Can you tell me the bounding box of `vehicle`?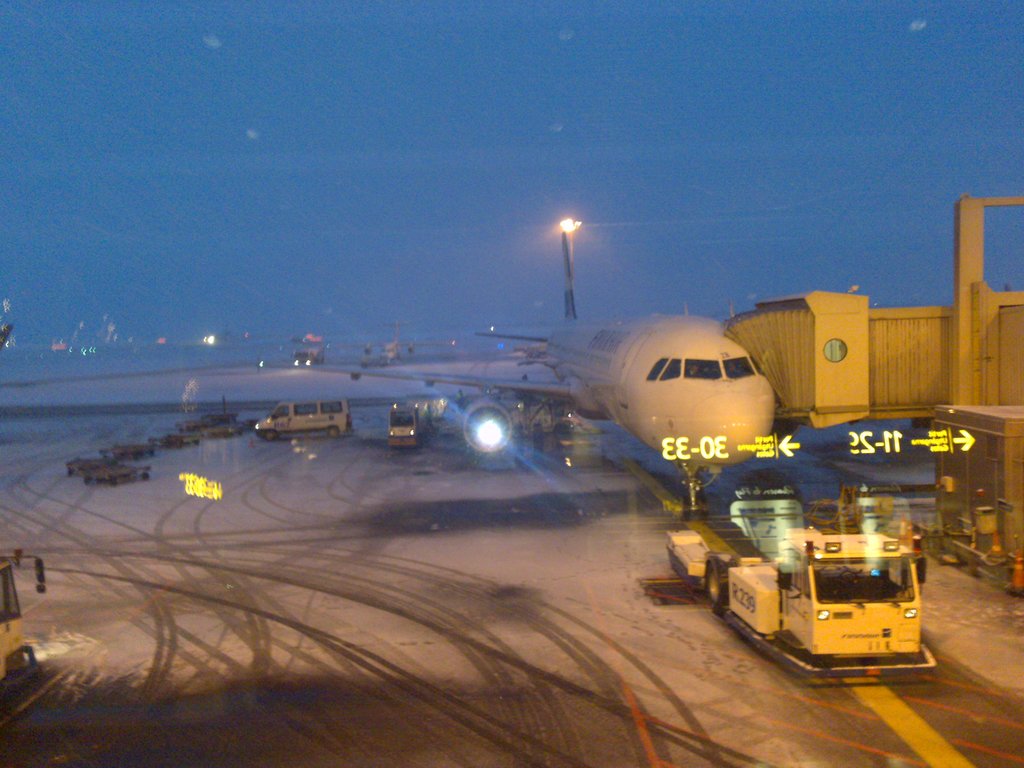
{"left": 0, "top": 550, "right": 47, "bottom": 699}.
